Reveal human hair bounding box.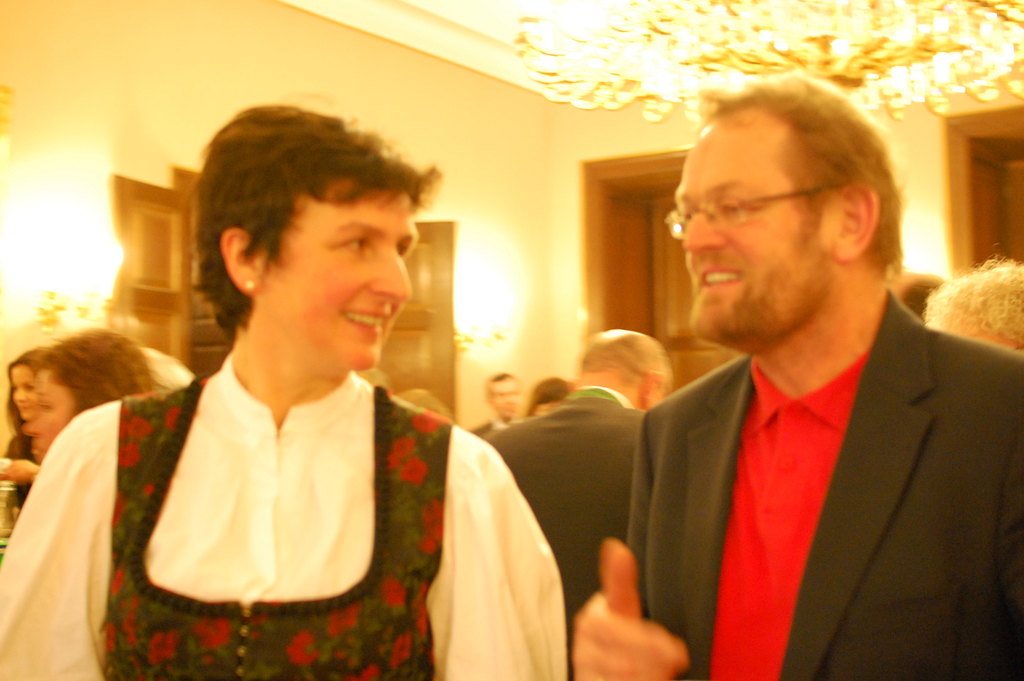
Revealed: {"x1": 524, "y1": 375, "x2": 569, "y2": 419}.
